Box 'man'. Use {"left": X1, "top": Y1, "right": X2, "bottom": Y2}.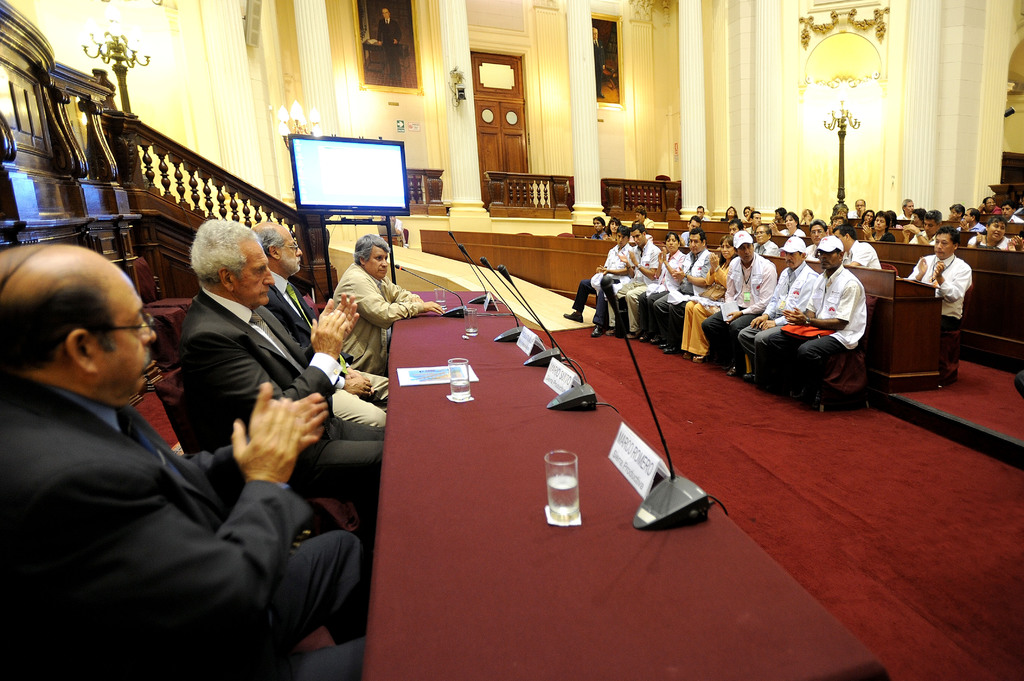
{"left": 753, "top": 223, "right": 781, "bottom": 256}.
